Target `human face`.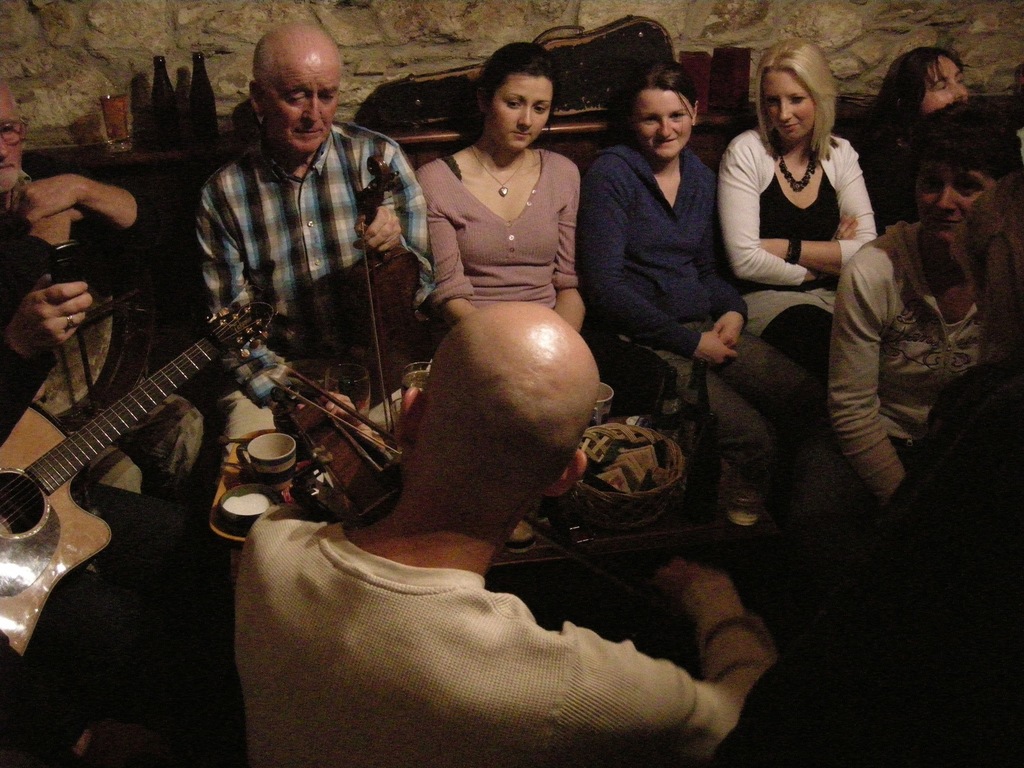
Target region: left=0, top=89, right=23, bottom=186.
